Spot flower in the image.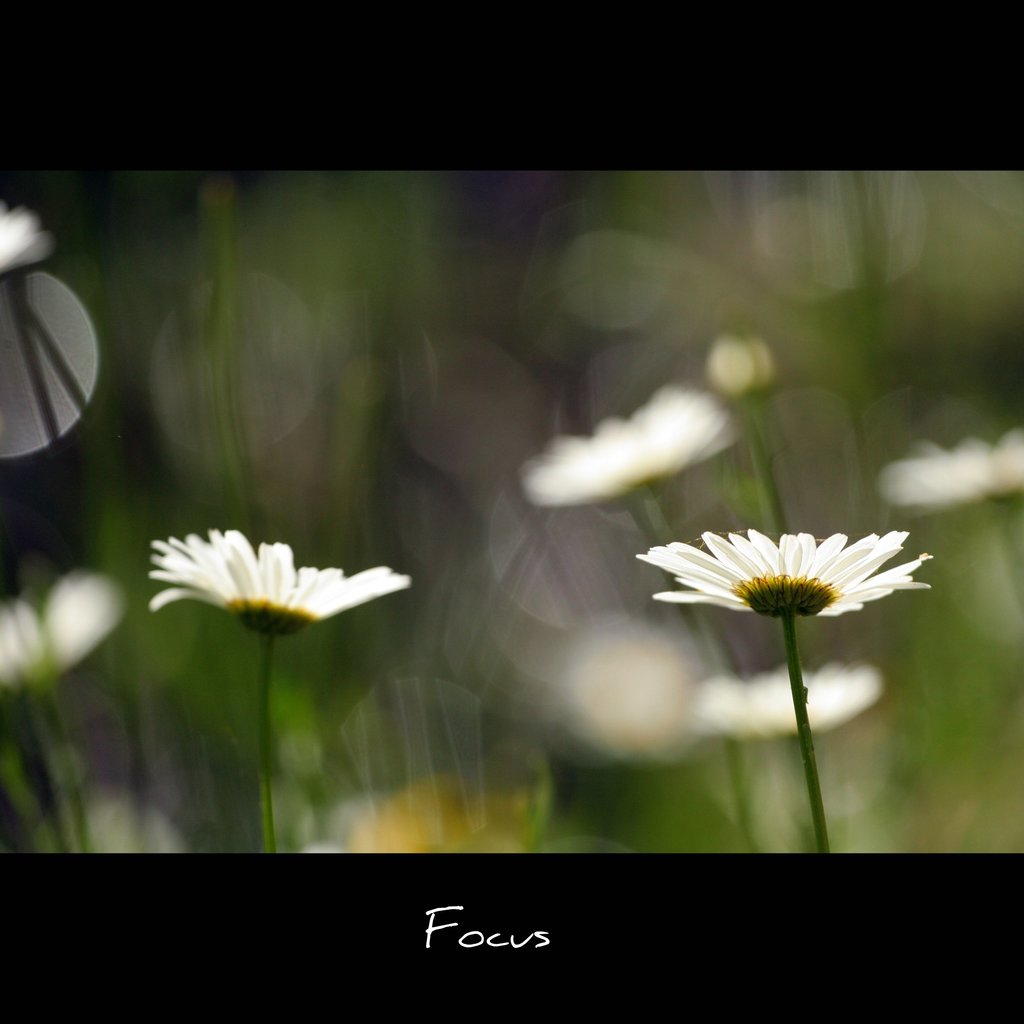
flower found at (left=873, top=431, right=1023, bottom=515).
